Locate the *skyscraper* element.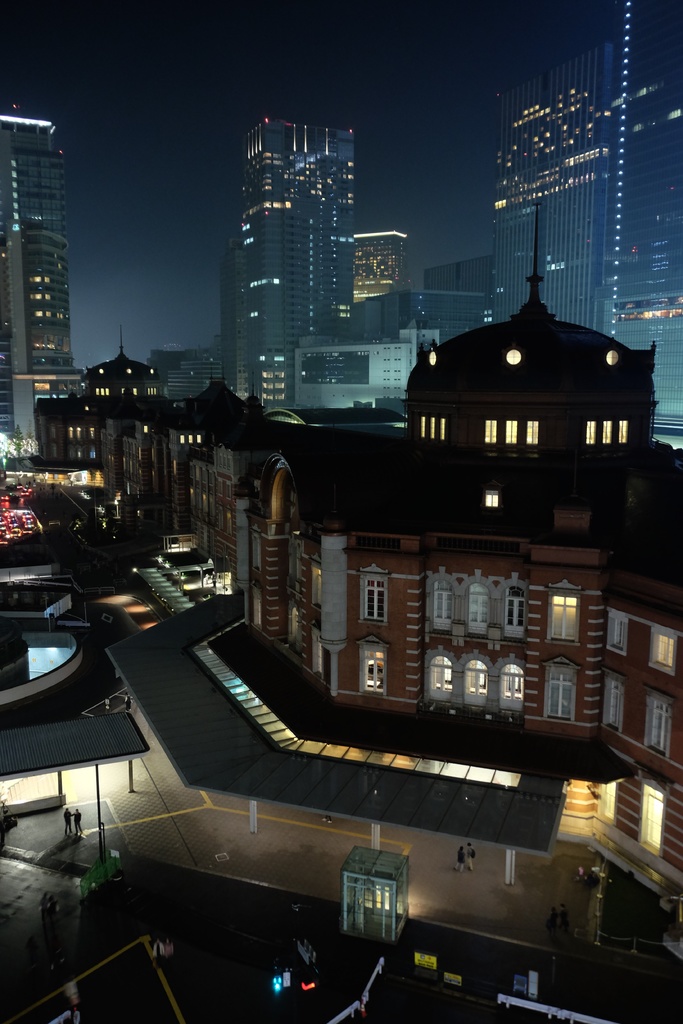
Element bbox: detection(211, 99, 399, 415).
